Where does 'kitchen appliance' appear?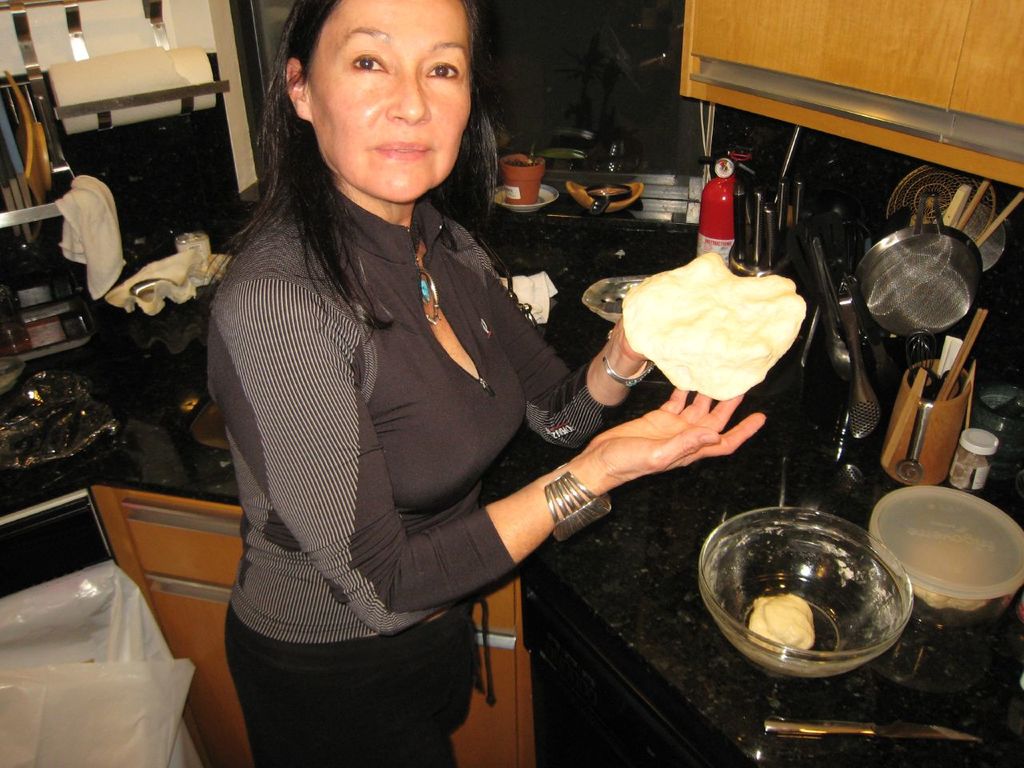
Appears at x1=700 y1=502 x2=914 y2=682.
